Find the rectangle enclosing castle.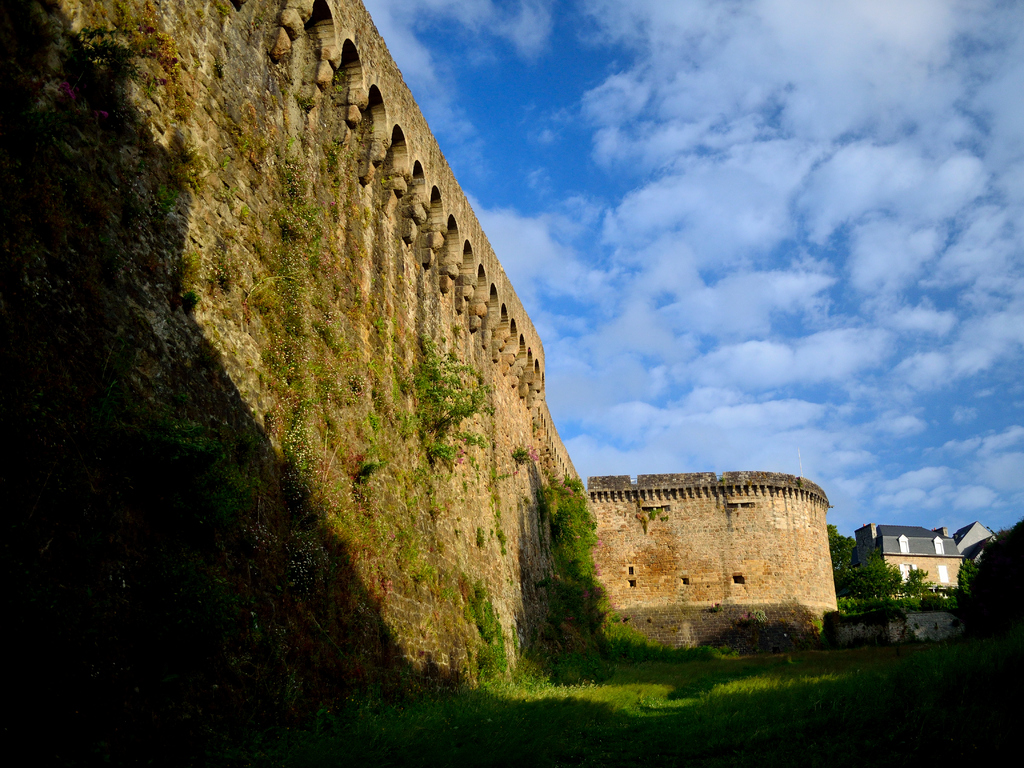
crop(511, 413, 837, 663).
